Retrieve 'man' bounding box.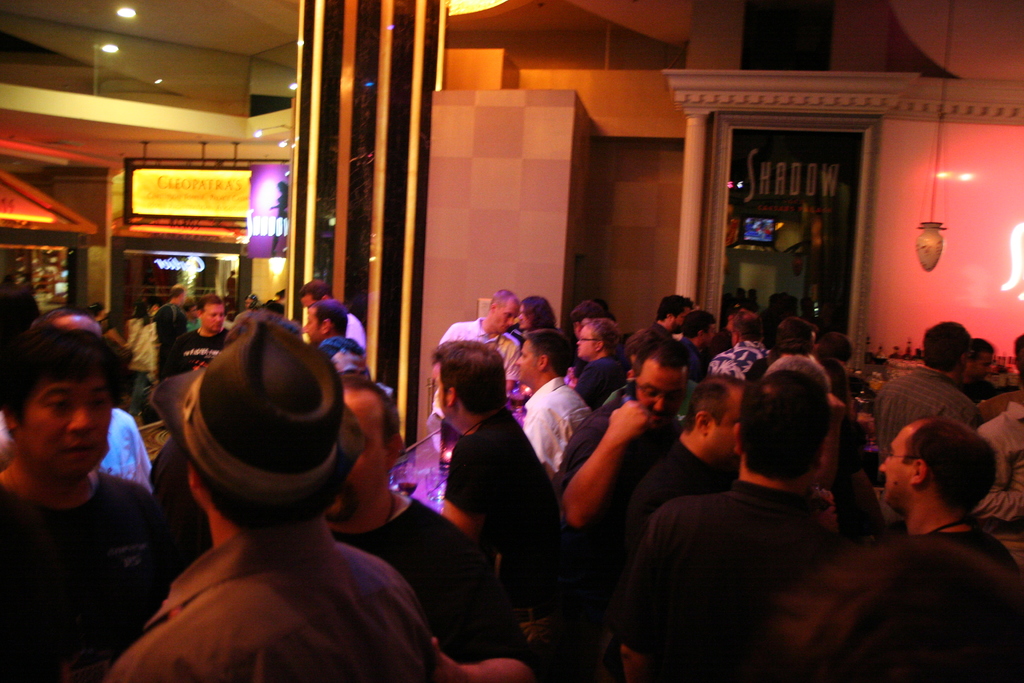
Bounding box: 622,369,849,682.
